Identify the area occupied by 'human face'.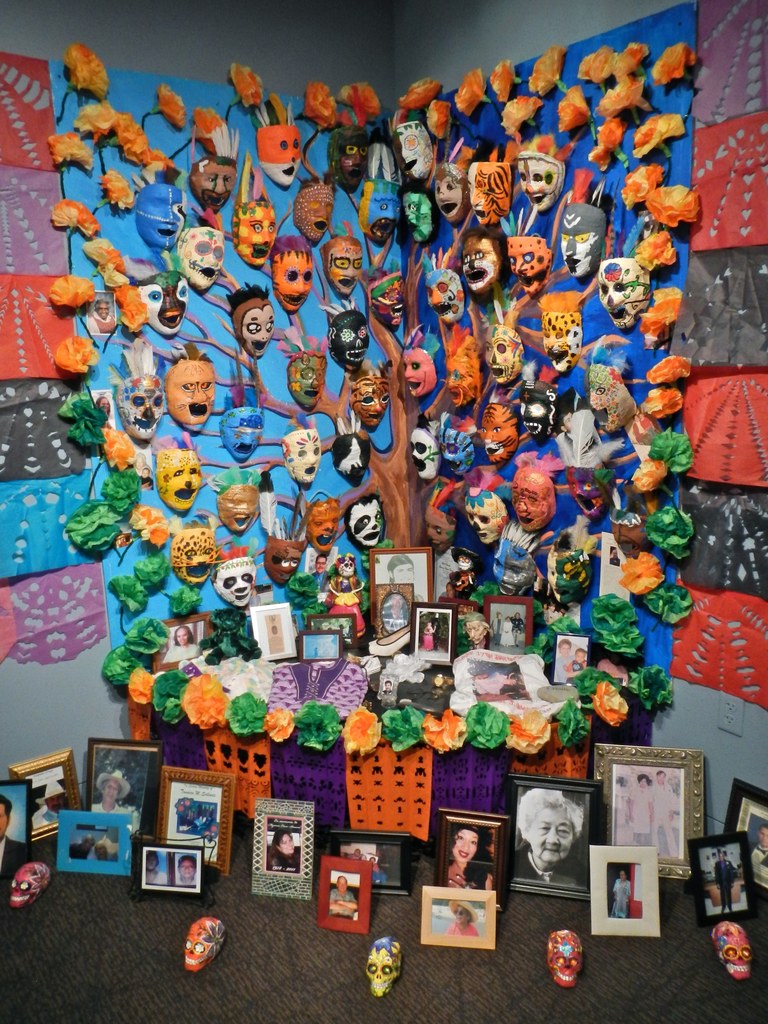
Area: x1=47, y1=792, x2=67, y2=813.
